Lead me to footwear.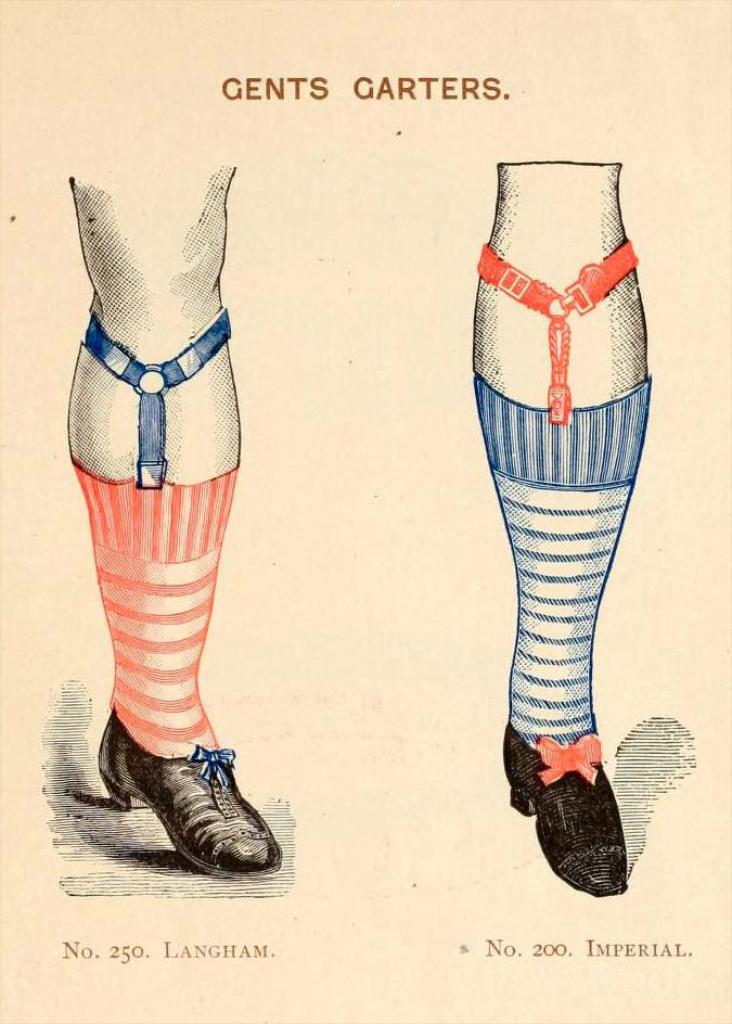
Lead to (514,720,644,908).
